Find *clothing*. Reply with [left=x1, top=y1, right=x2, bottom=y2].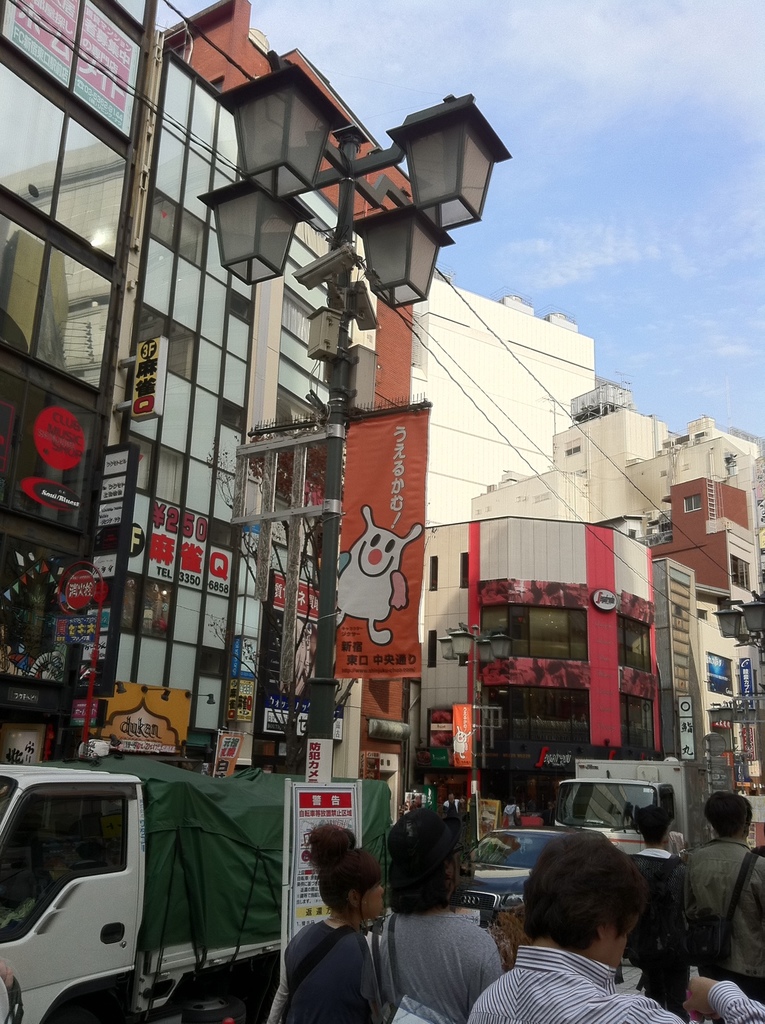
[left=464, top=952, right=762, bottom=1023].
